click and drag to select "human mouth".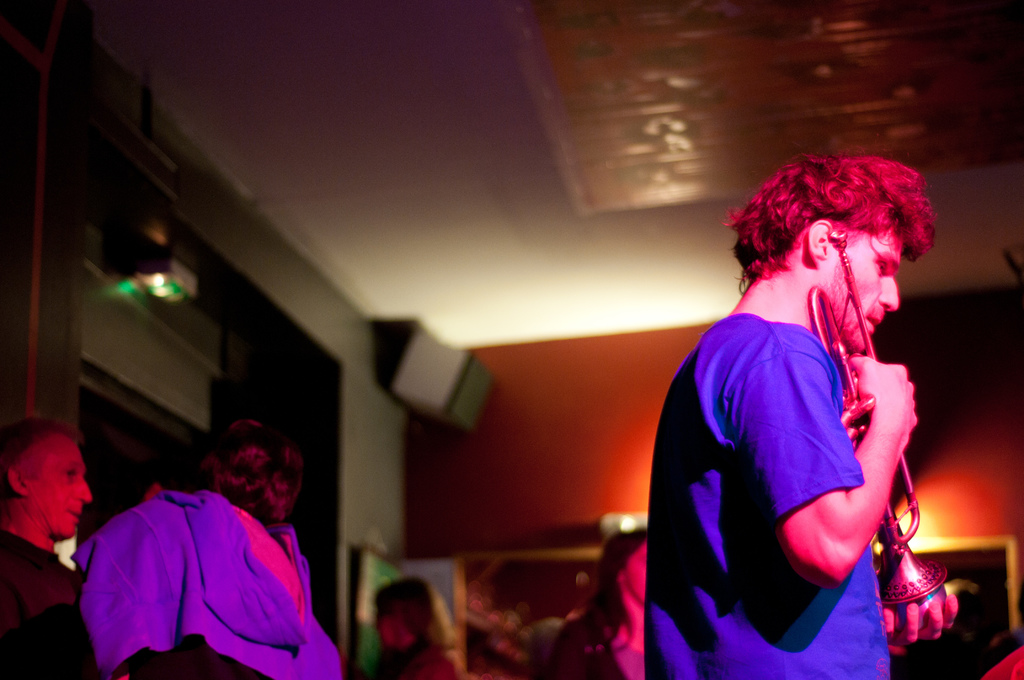
Selection: rect(65, 505, 83, 526).
